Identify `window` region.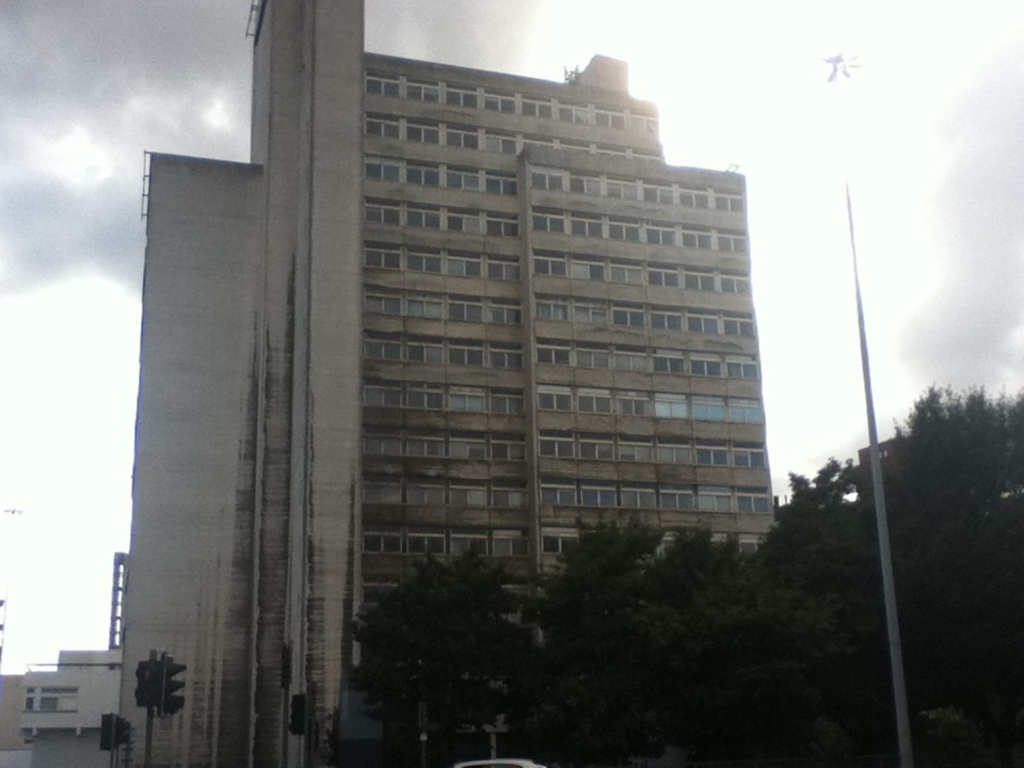
Region: bbox=[452, 485, 487, 506].
